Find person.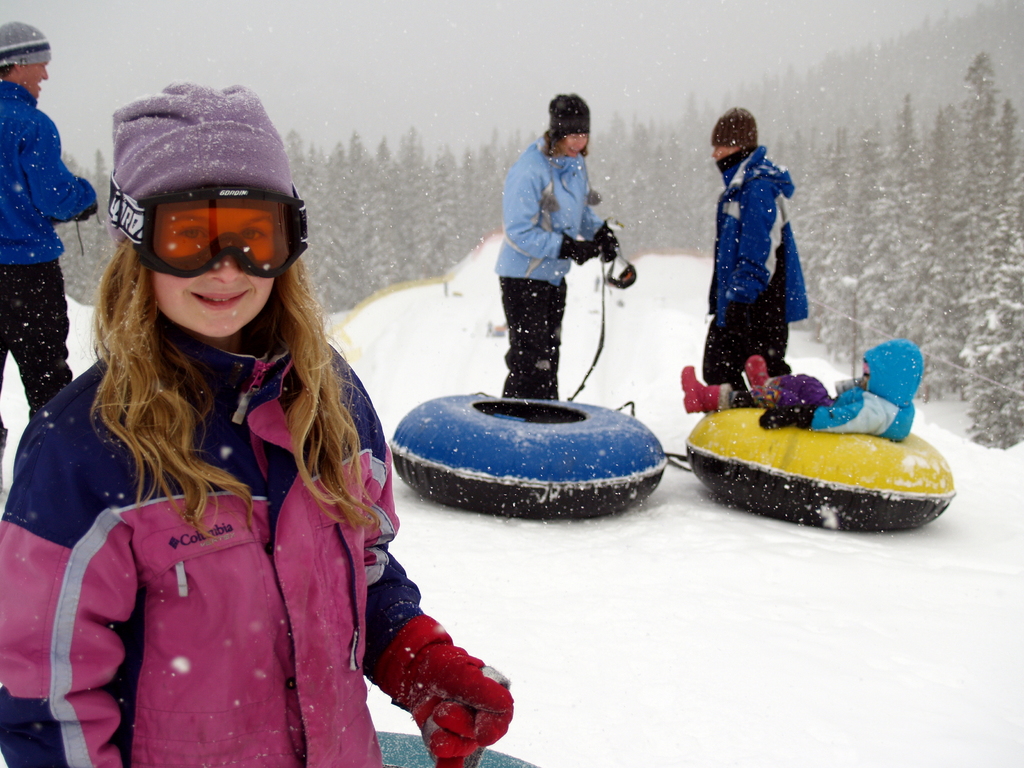
Rect(677, 336, 926, 445).
